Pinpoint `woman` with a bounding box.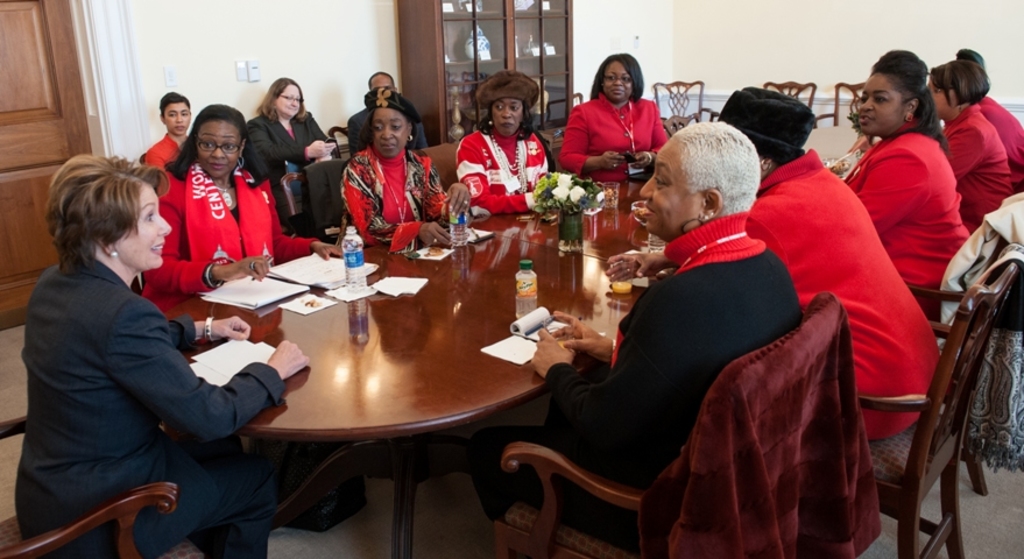
{"left": 472, "top": 114, "right": 804, "bottom": 521}.
